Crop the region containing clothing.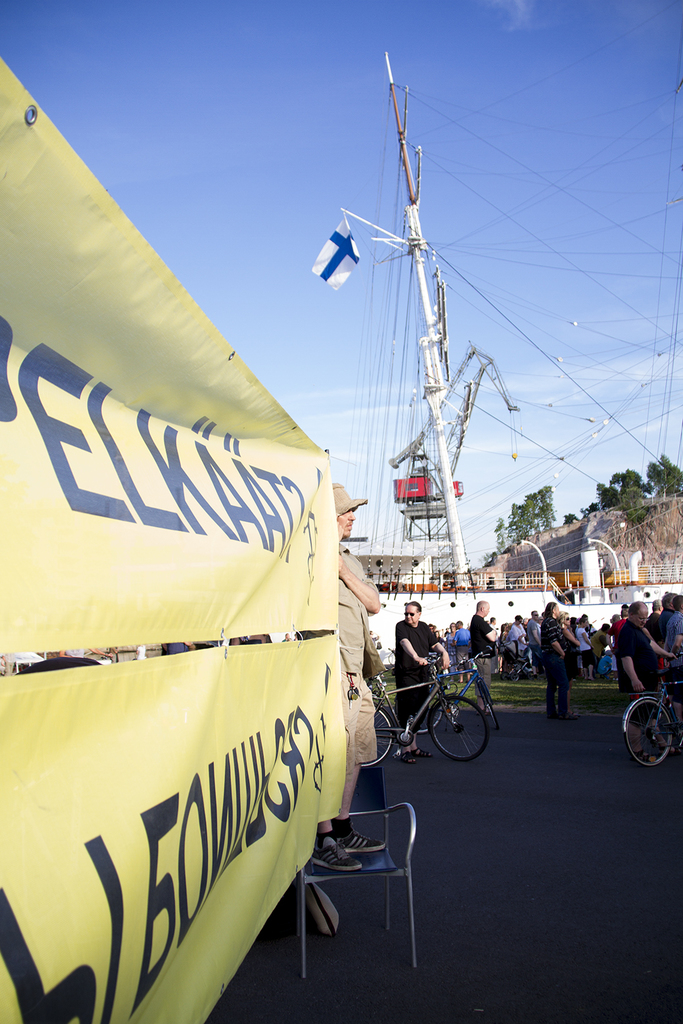
Crop region: BBox(604, 597, 682, 706).
